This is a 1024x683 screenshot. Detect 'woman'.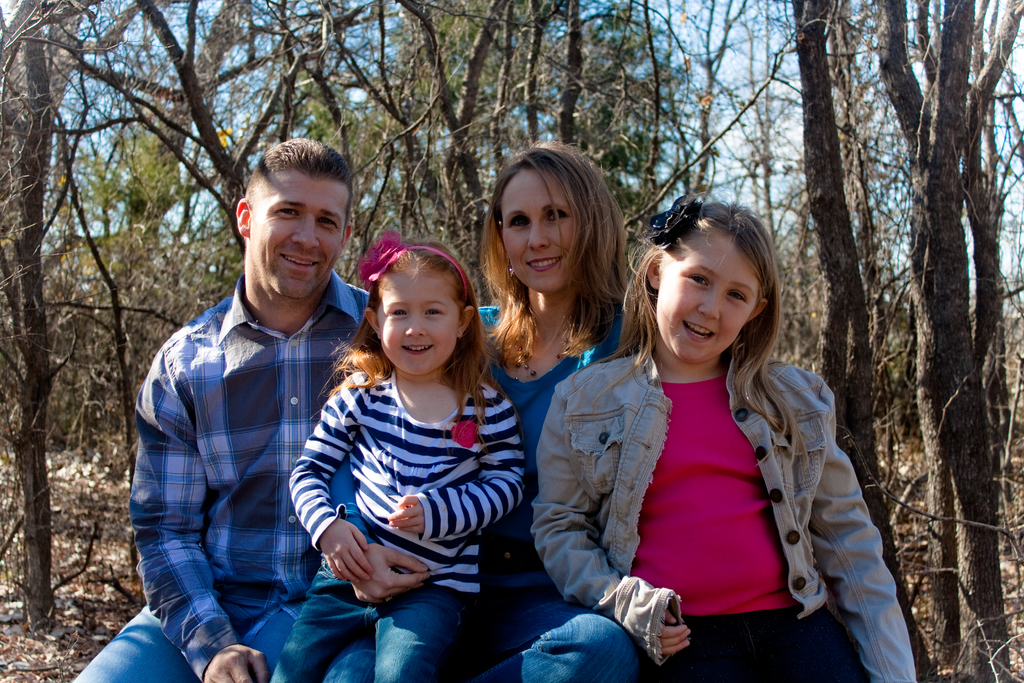
x1=530, y1=191, x2=918, y2=682.
